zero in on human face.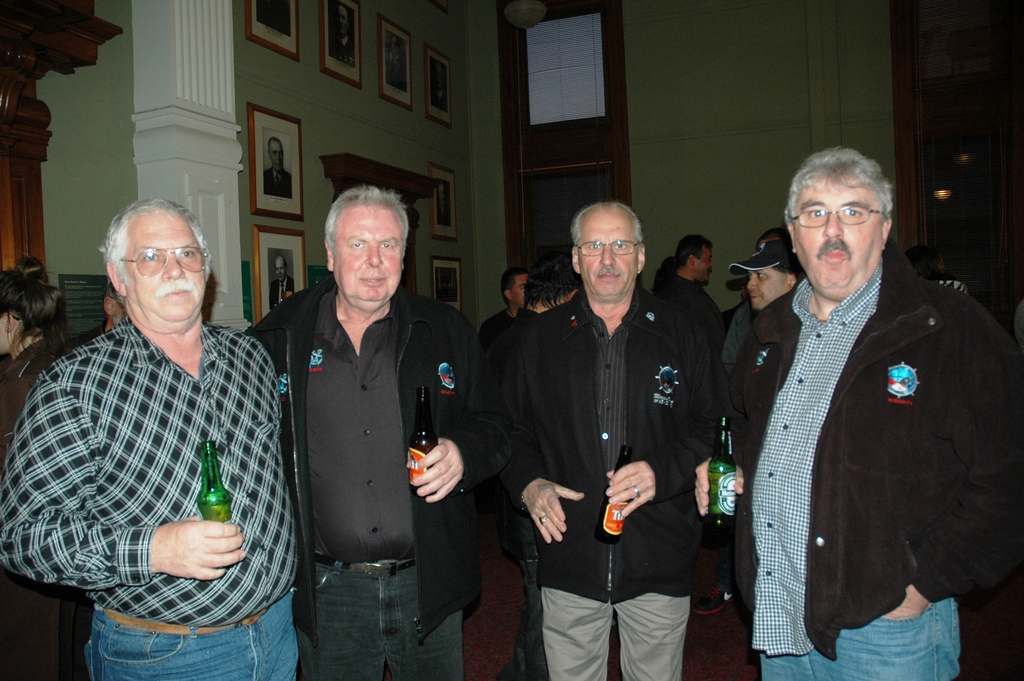
Zeroed in: left=749, top=267, right=787, bottom=303.
